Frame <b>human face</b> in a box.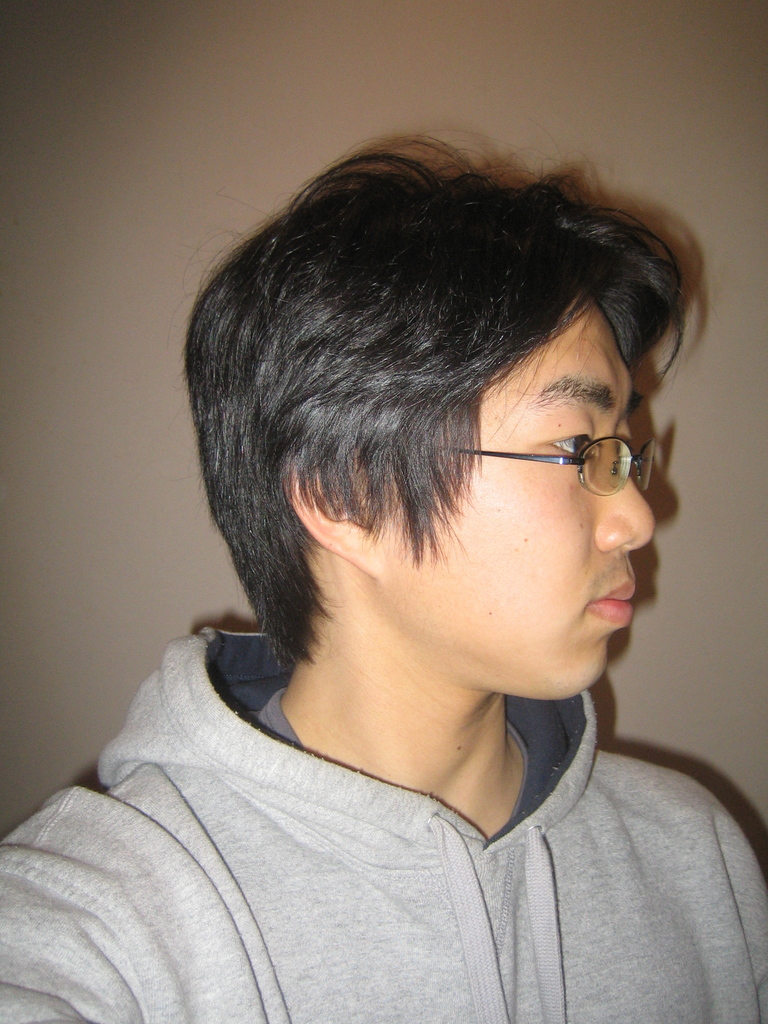
region(383, 300, 659, 701).
